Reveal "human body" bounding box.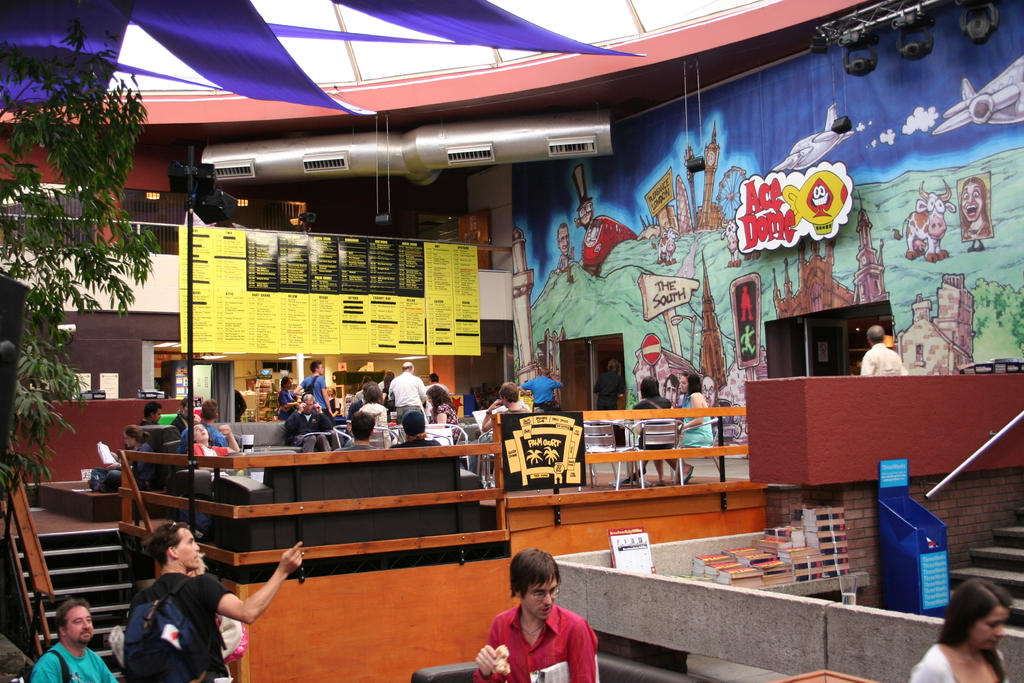
Revealed: left=126, top=420, right=148, bottom=452.
